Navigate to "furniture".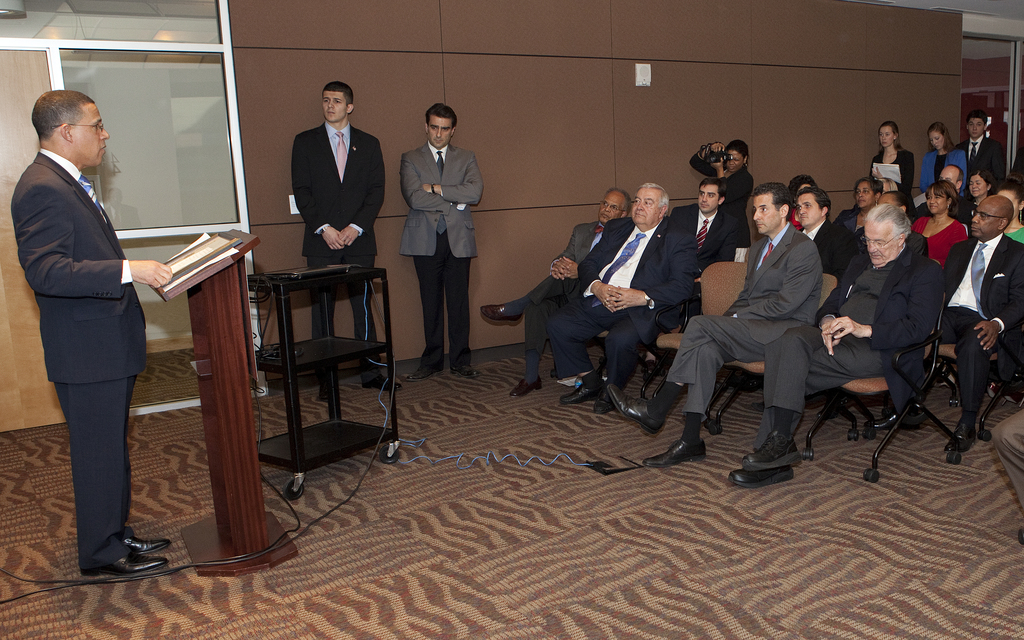
Navigation target: <bbox>648, 256, 754, 387</bbox>.
